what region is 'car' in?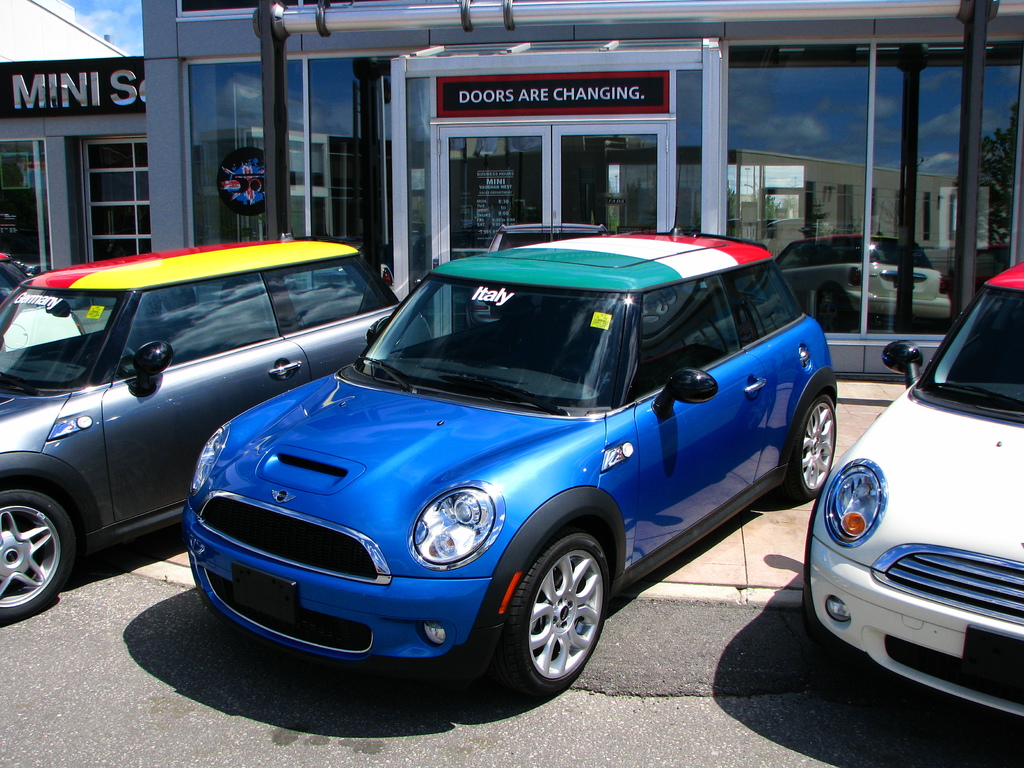
0:246:433:621.
